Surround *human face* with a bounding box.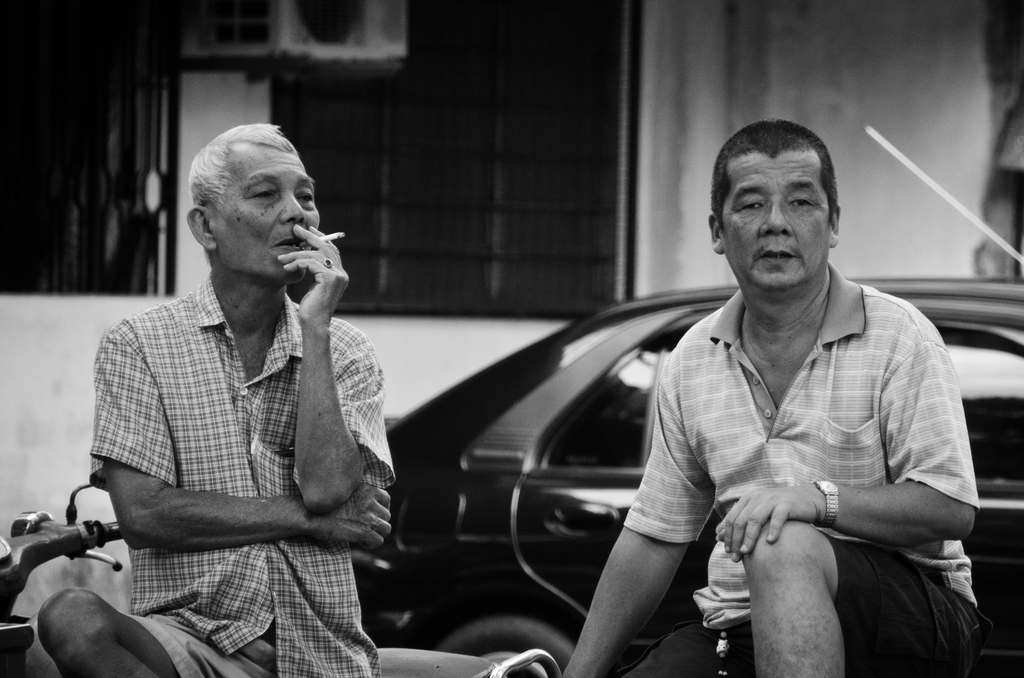
locate(717, 154, 837, 288).
